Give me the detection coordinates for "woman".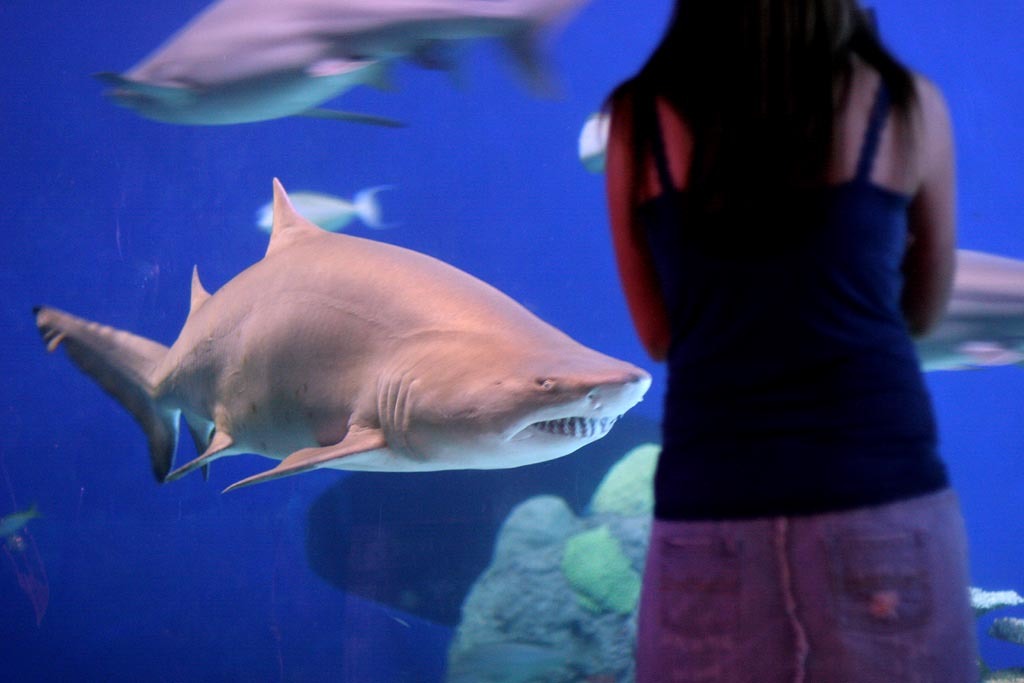
detection(546, 0, 992, 654).
